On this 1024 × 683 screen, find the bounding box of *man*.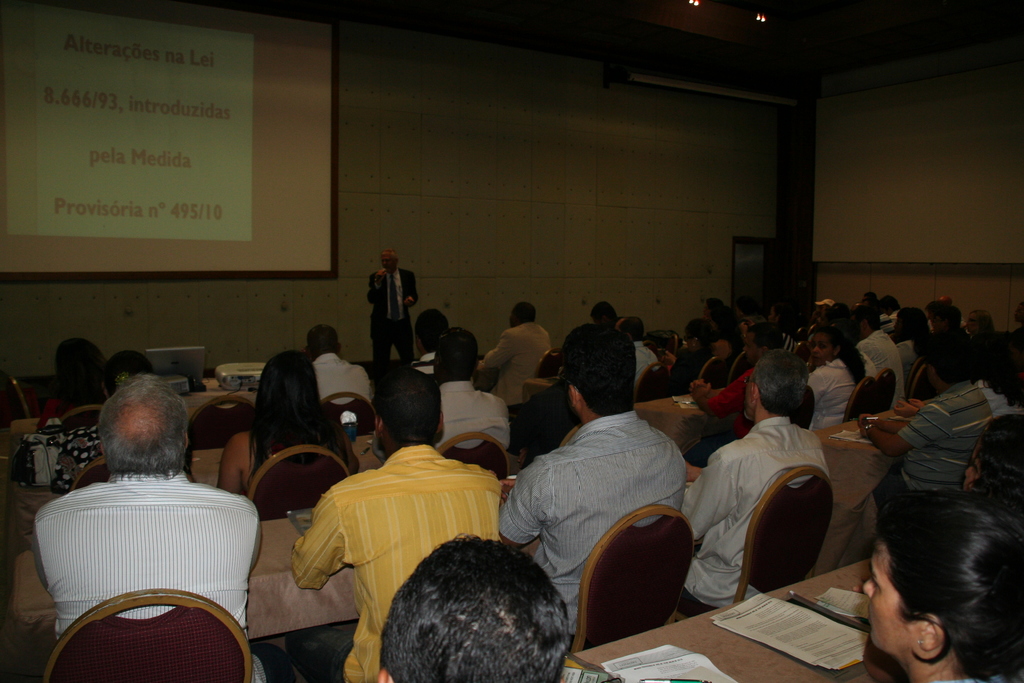
Bounding box: [376, 534, 572, 682].
